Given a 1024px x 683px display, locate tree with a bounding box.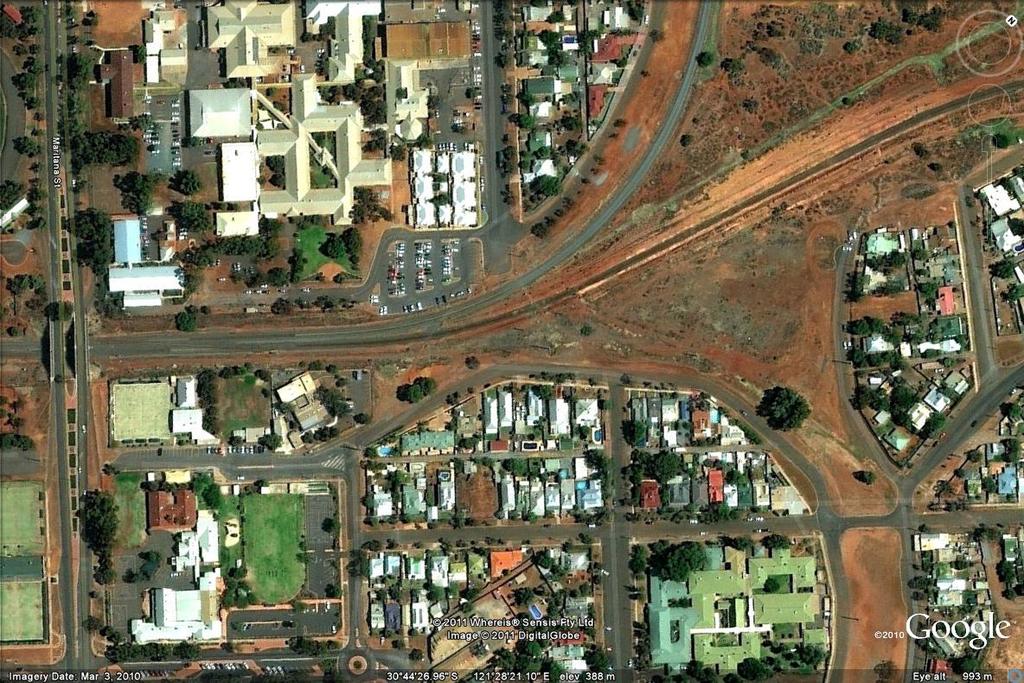
Located: <box>582,446,612,474</box>.
